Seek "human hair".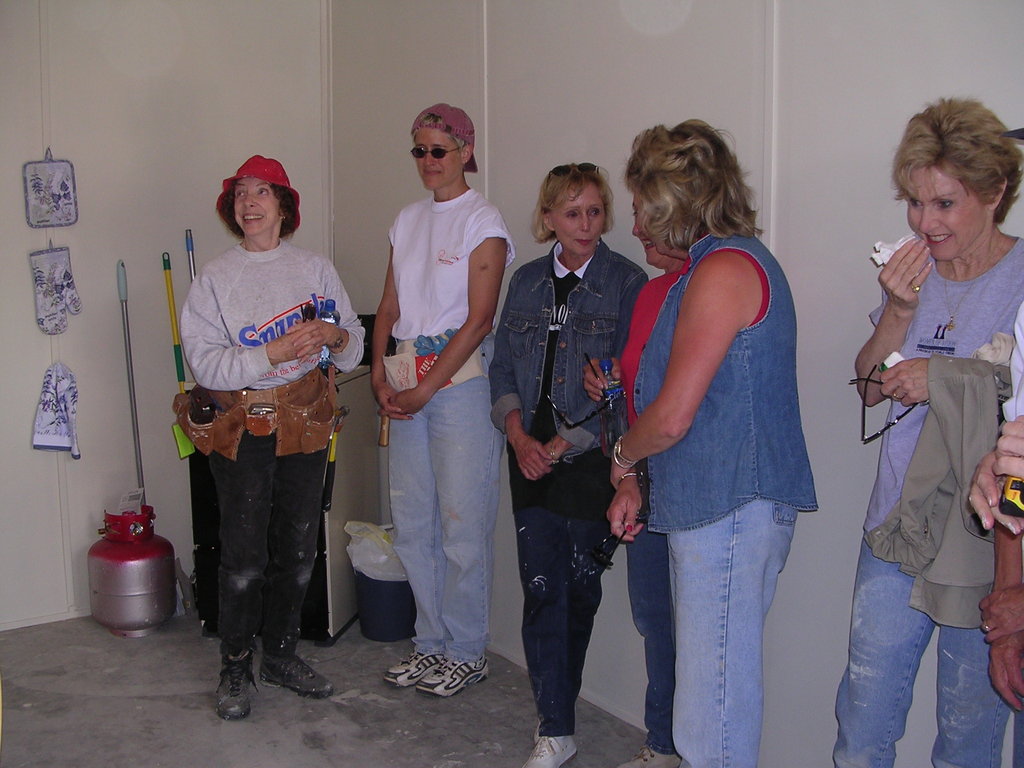
select_region(621, 131, 751, 242).
